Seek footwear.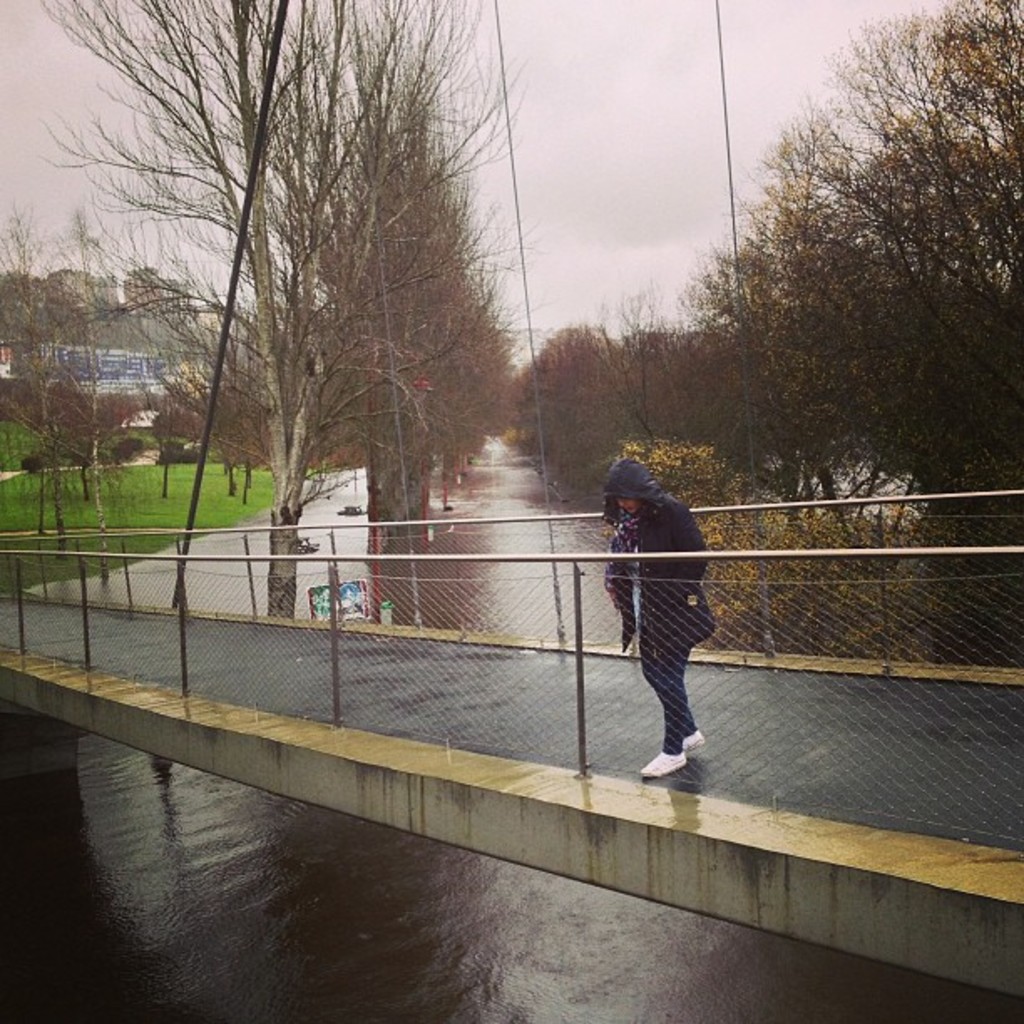
box(641, 751, 688, 773).
